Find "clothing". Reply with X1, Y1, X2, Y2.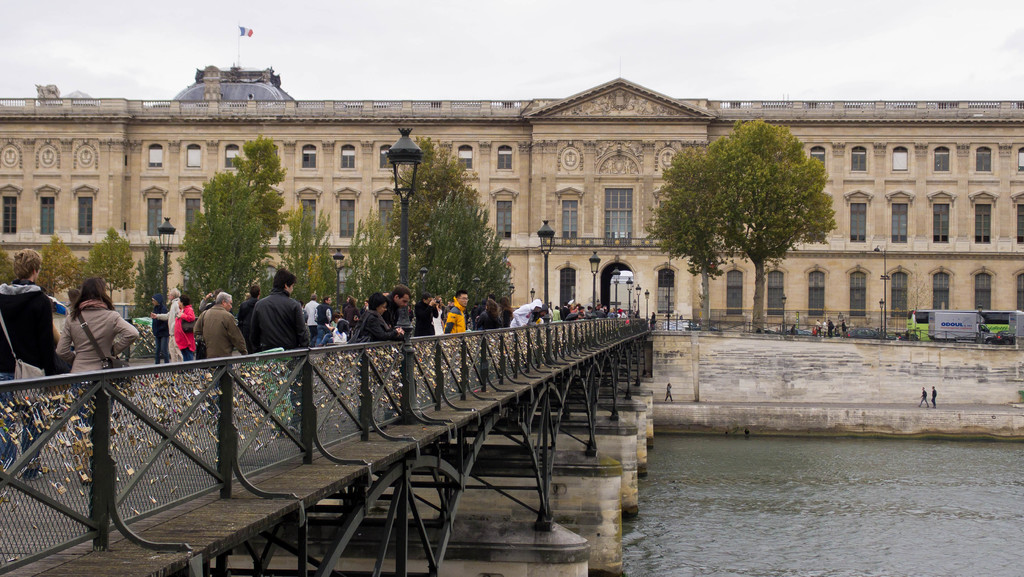
415, 302, 436, 329.
